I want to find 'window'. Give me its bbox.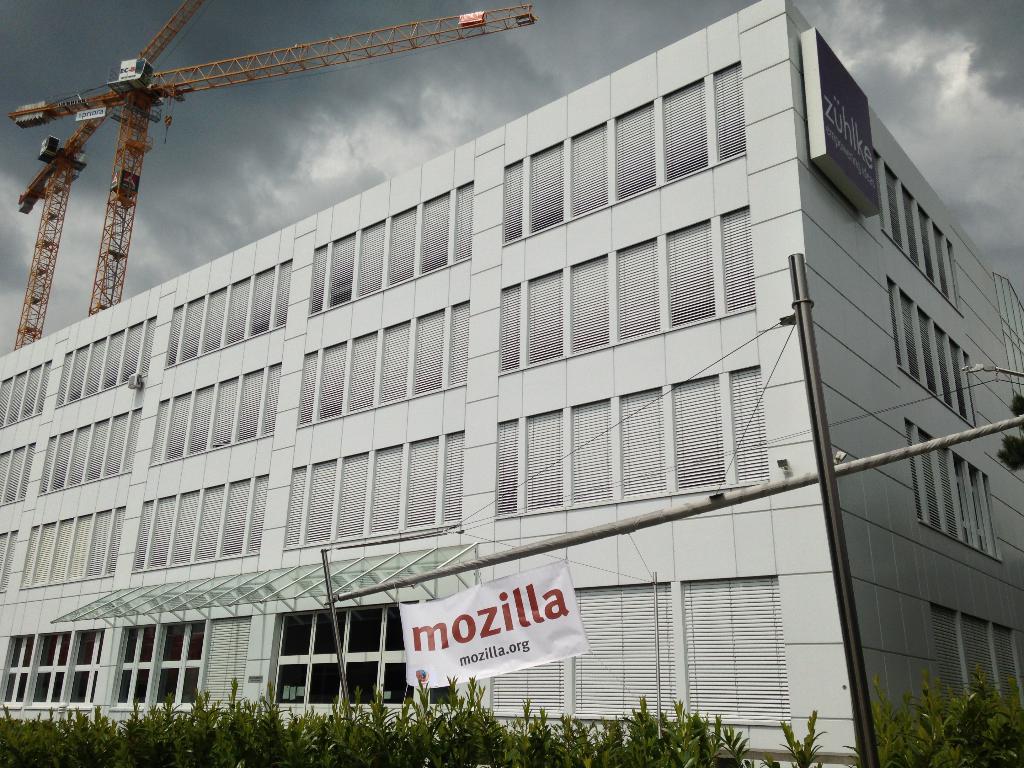
bbox=(524, 266, 564, 365).
